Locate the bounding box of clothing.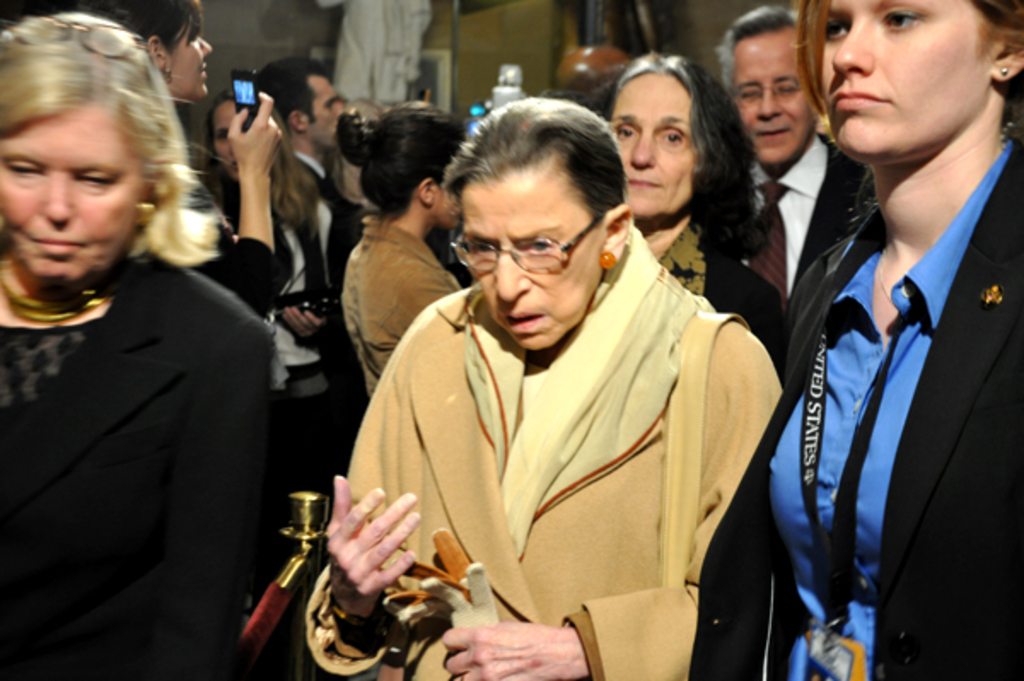
Bounding box: rect(0, 253, 270, 679).
